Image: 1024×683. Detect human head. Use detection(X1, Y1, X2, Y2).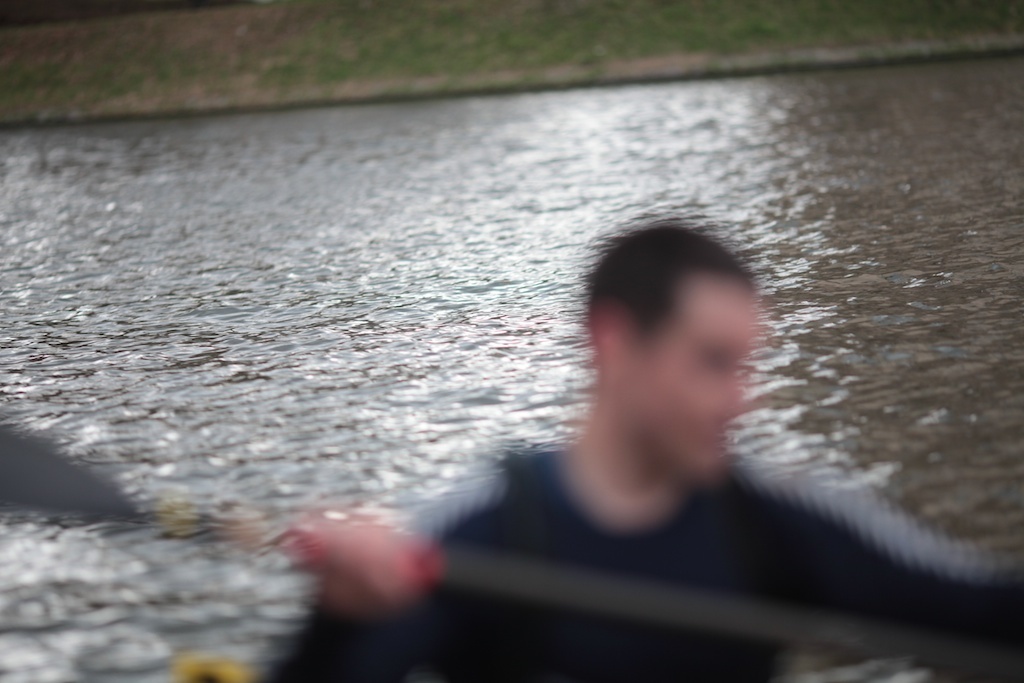
detection(570, 234, 772, 462).
